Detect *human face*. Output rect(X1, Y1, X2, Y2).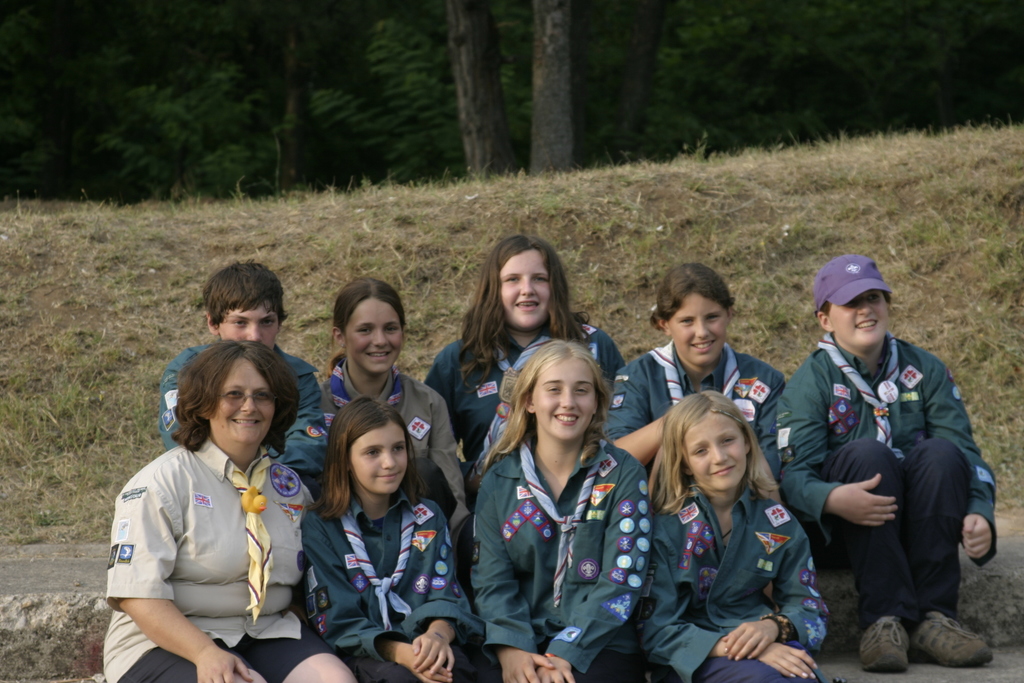
rect(500, 252, 548, 324).
